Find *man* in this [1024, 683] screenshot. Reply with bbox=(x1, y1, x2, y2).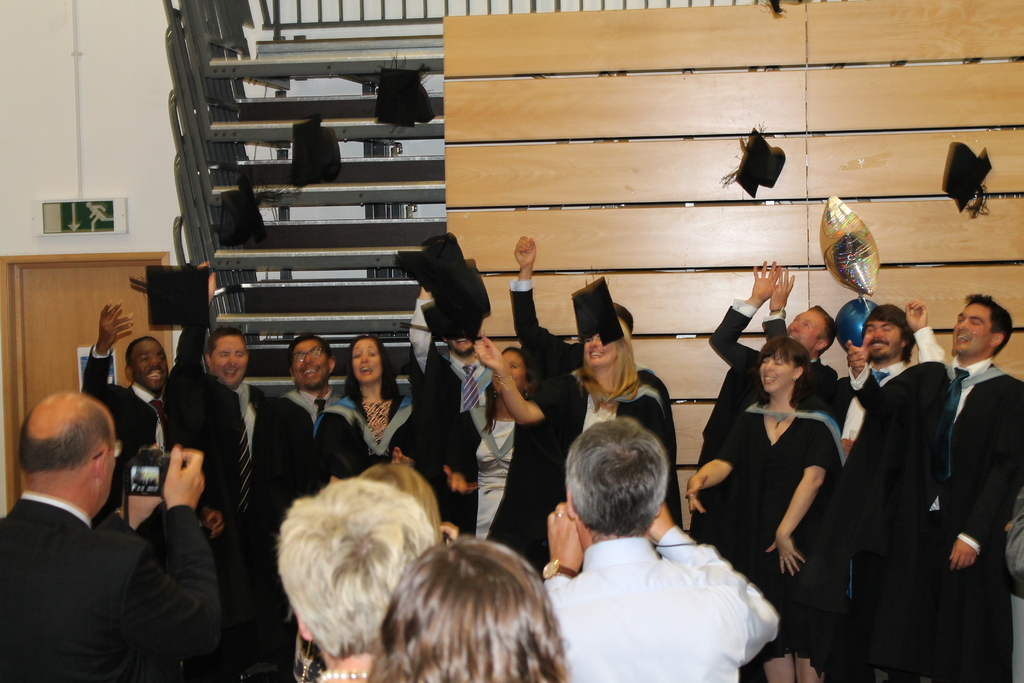
bbox=(159, 265, 317, 658).
